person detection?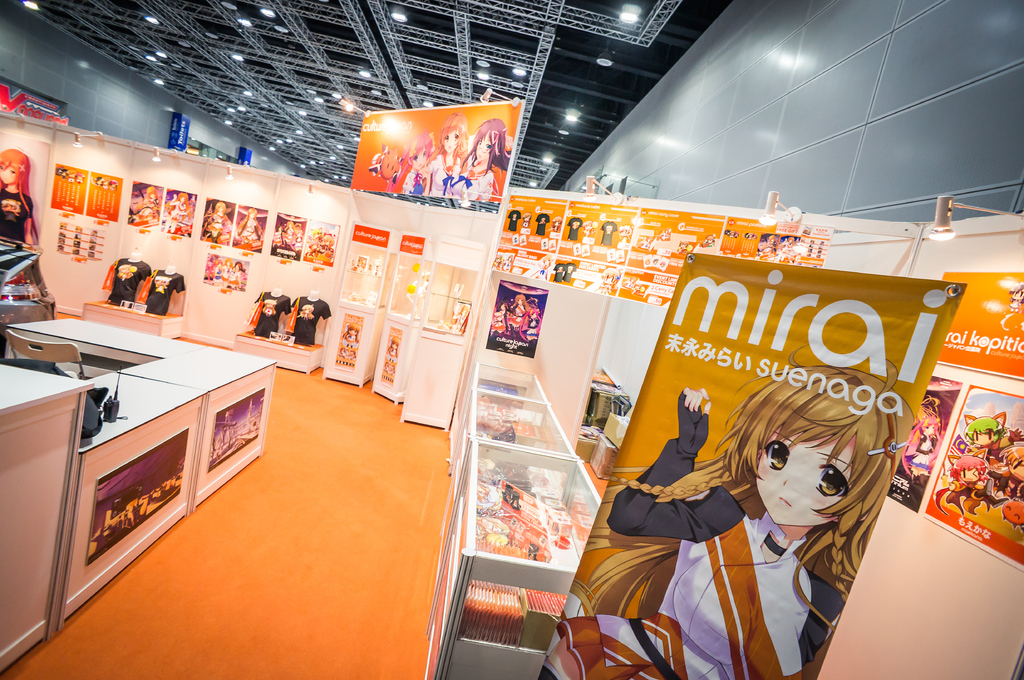
(x1=0, y1=150, x2=36, y2=246)
